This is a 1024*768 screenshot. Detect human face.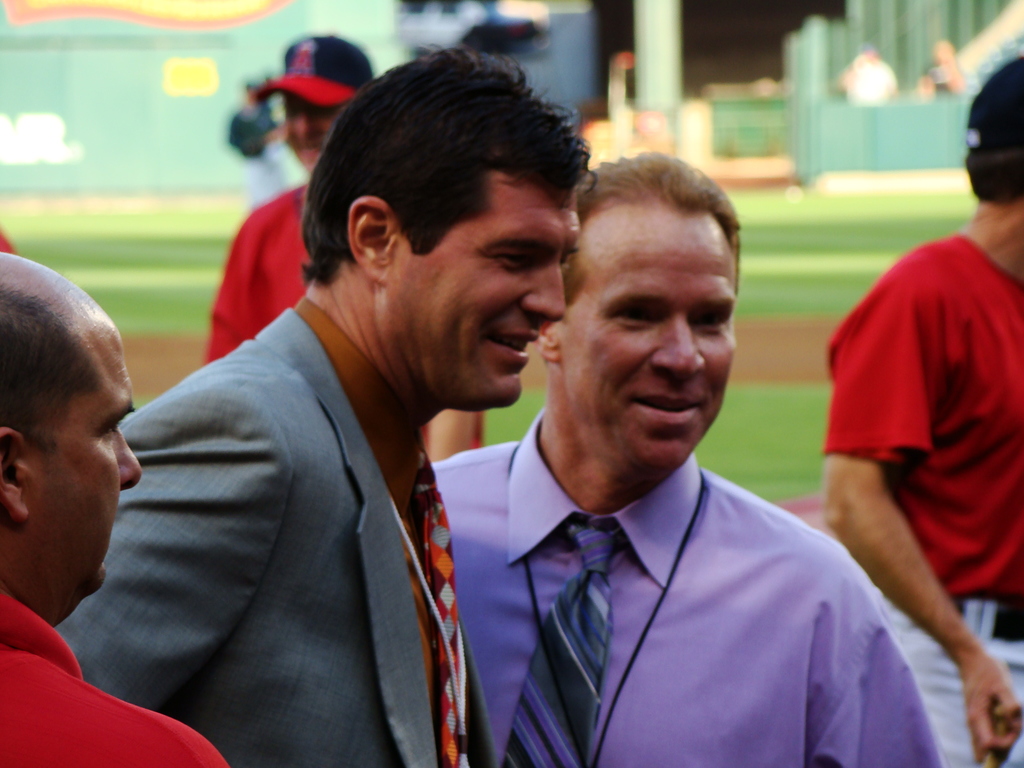
pyautogui.locateOnScreen(31, 342, 146, 594).
